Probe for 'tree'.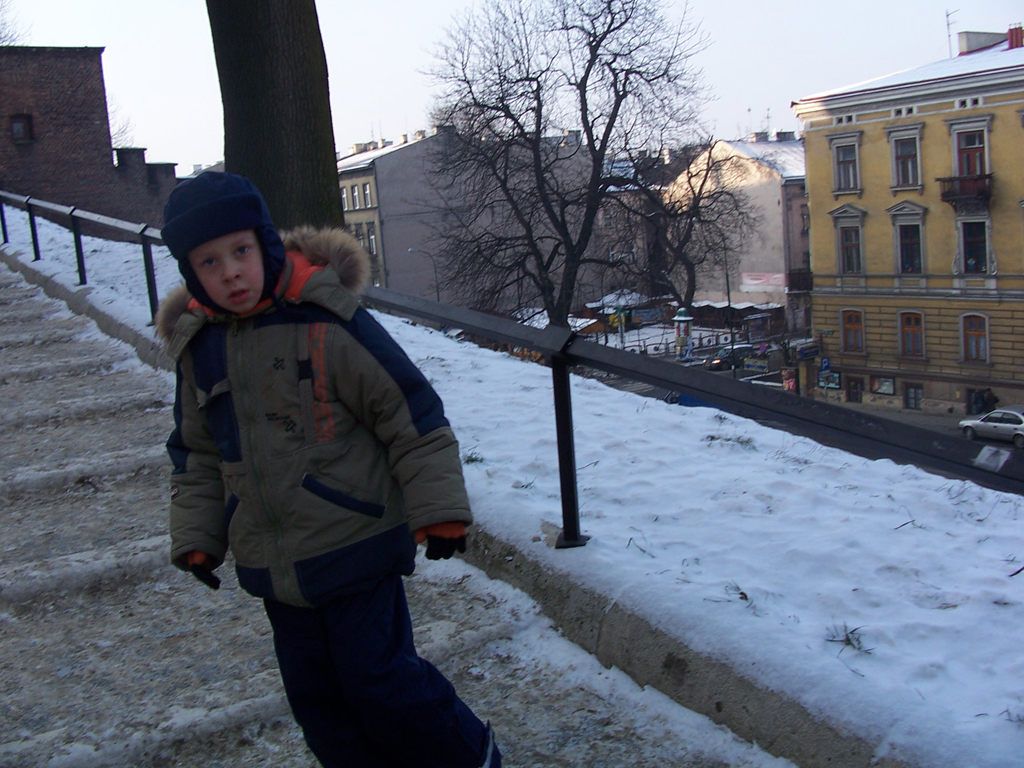
Probe result: region(408, 0, 788, 339).
